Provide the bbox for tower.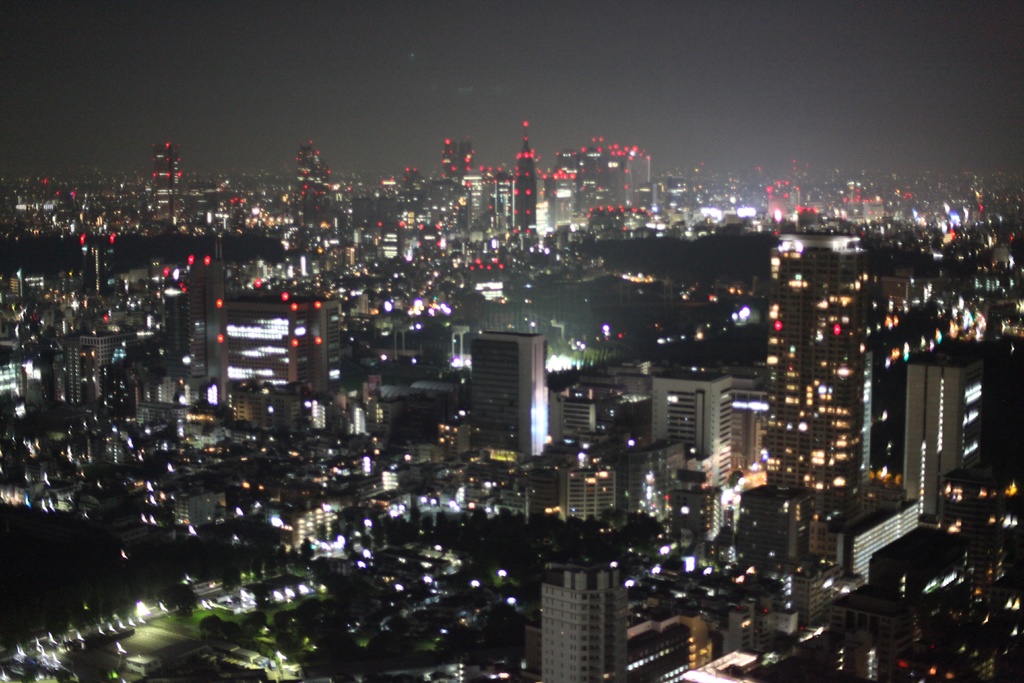
bbox=[468, 330, 556, 452].
